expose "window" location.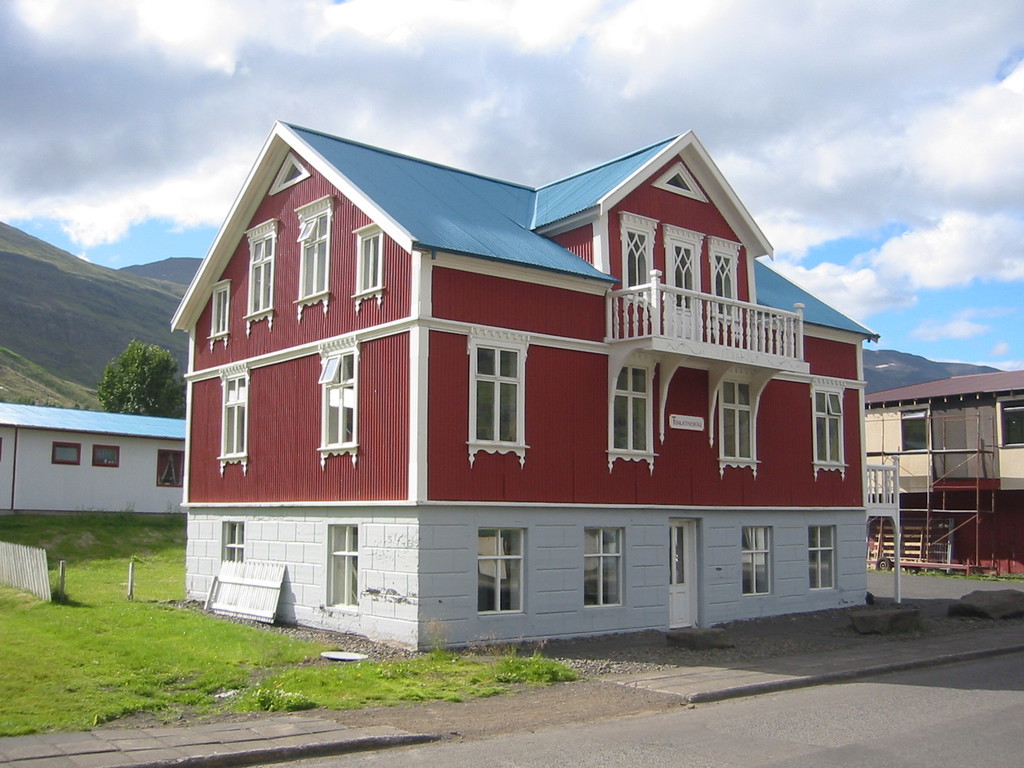
Exposed at bbox=(712, 362, 765, 483).
